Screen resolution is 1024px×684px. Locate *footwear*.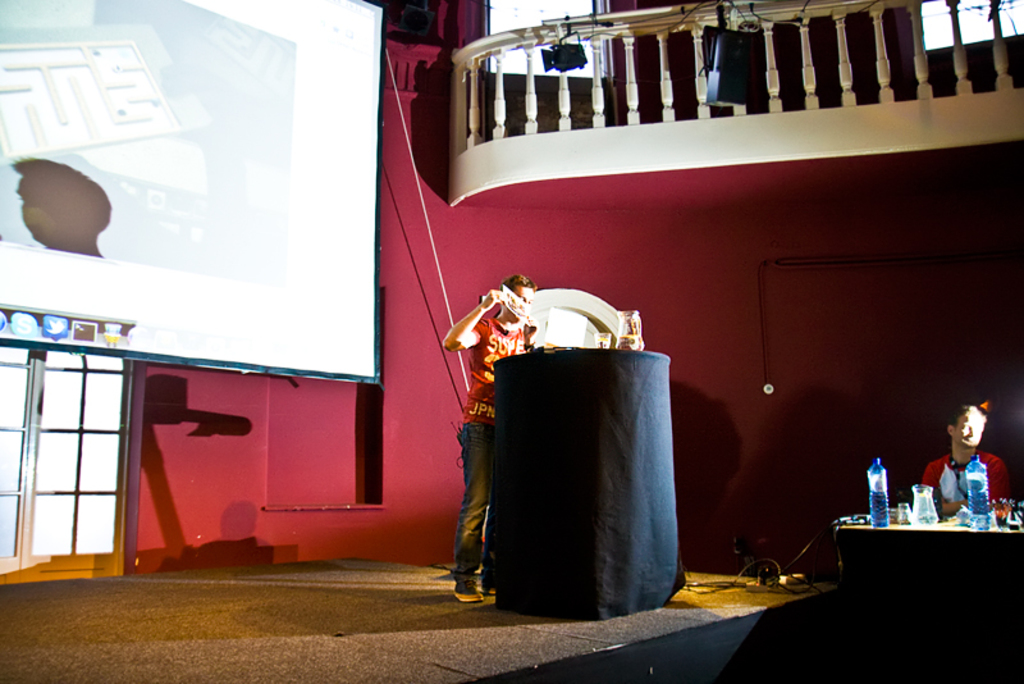
[453, 579, 489, 606].
